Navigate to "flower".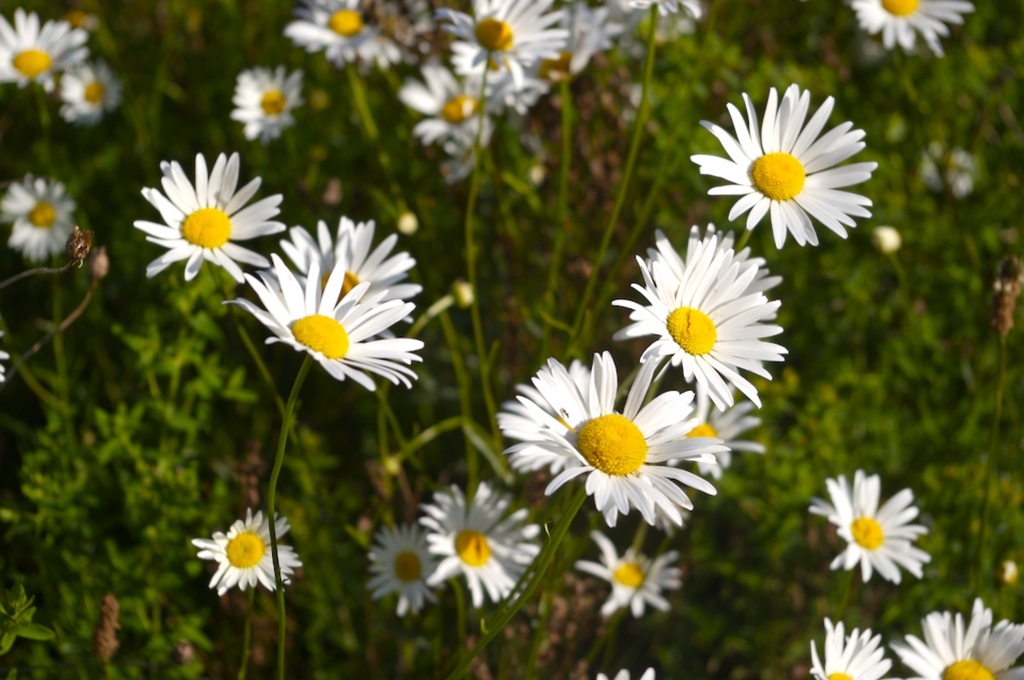
Navigation target: [x1=906, y1=142, x2=979, y2=199].
